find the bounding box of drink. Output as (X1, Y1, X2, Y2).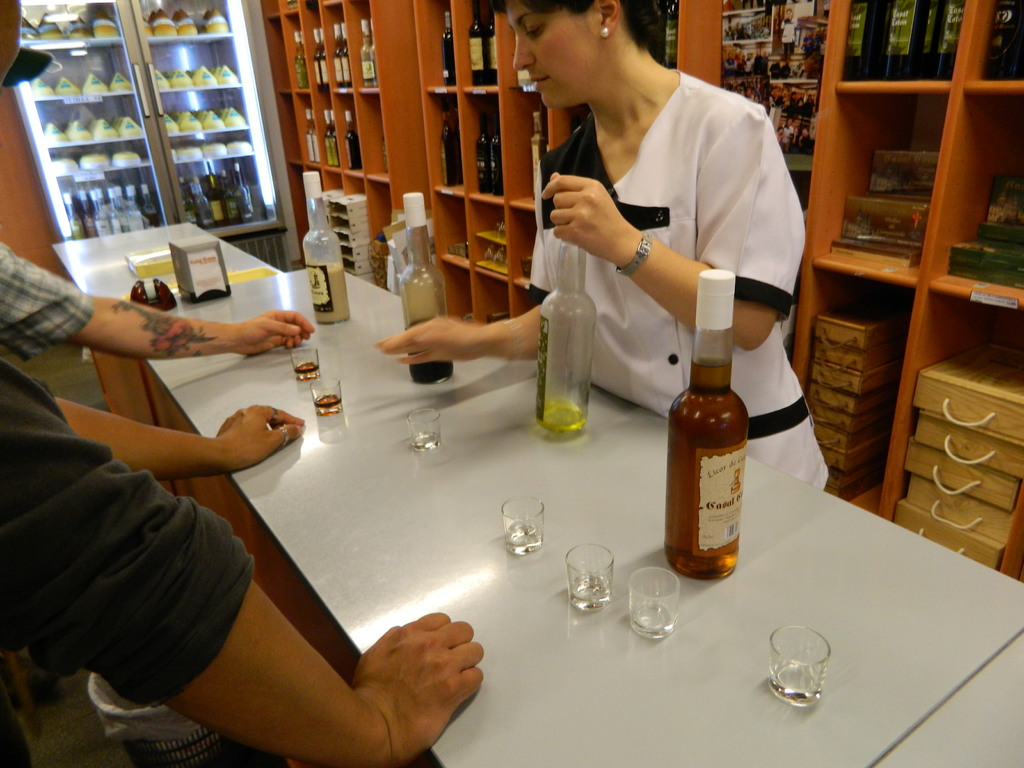
(666, 355, 750, 579).
